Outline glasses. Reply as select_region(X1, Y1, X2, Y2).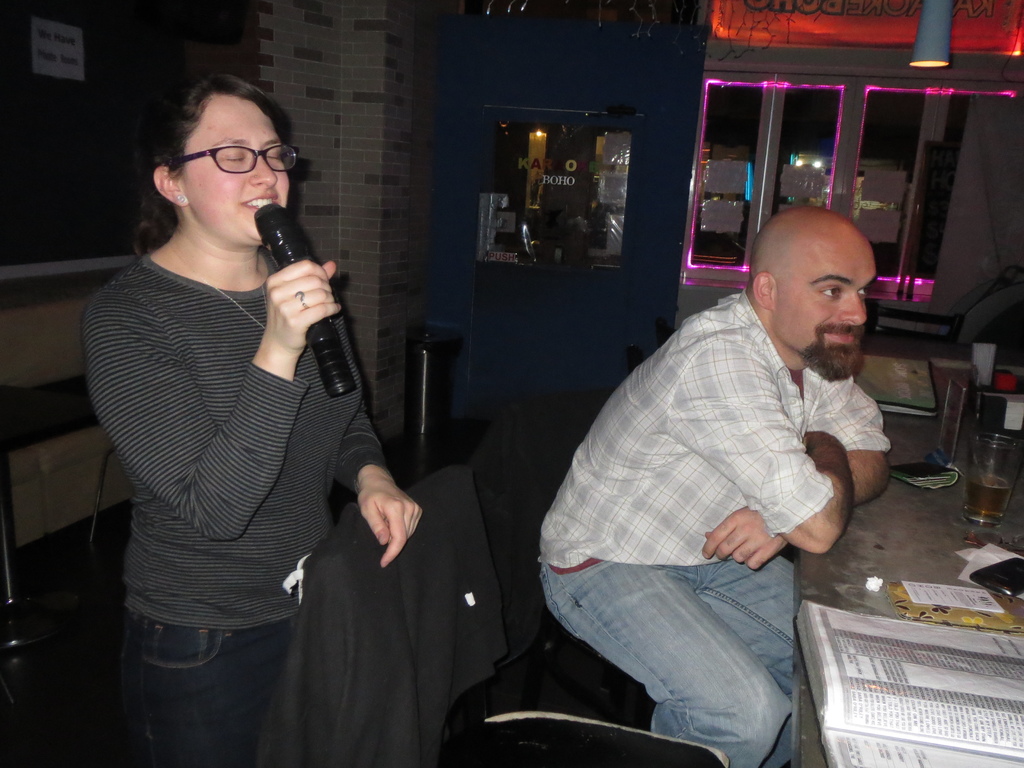
select_region(154, 127, 291, 178).
